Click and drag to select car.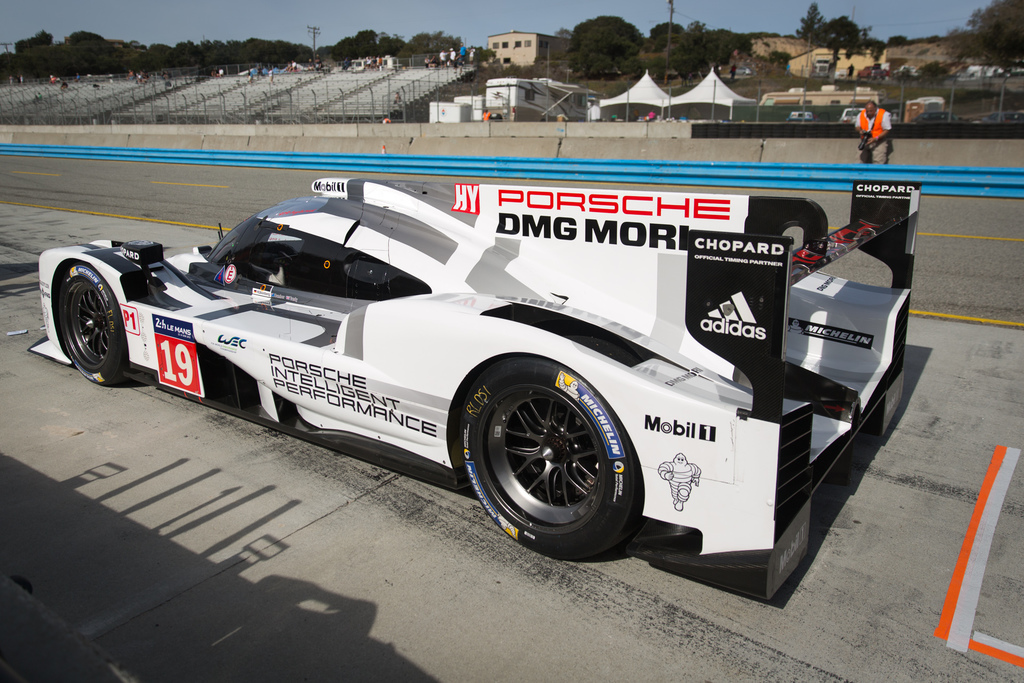
Selection: <bbox>909, 110, 972, 124</bbox>.
